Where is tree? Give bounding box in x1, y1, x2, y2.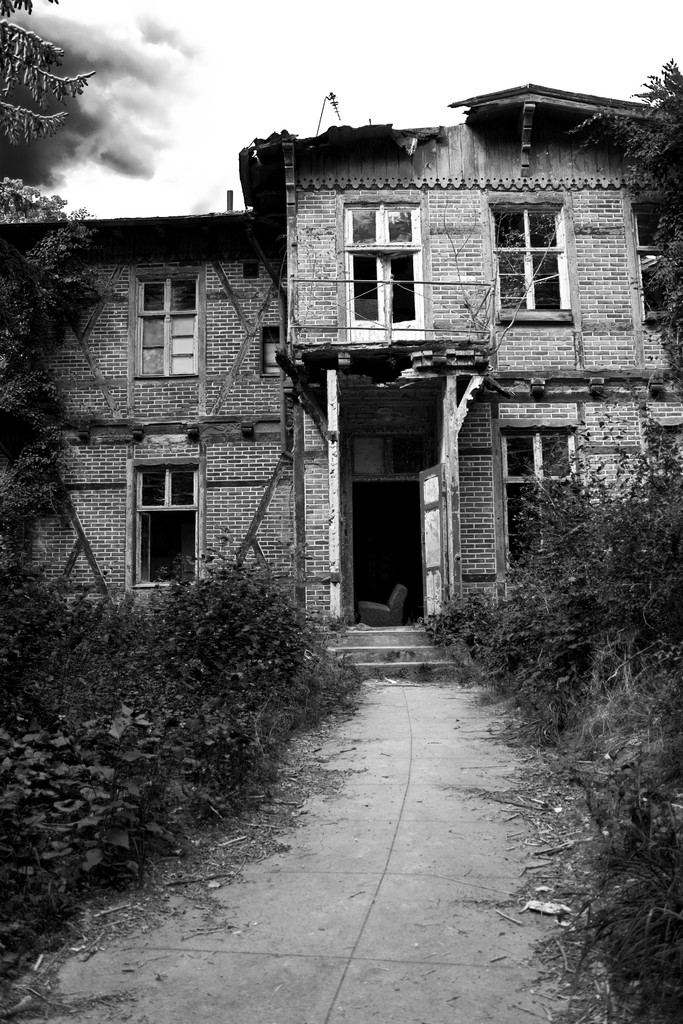
0, 175, 78, 652.
